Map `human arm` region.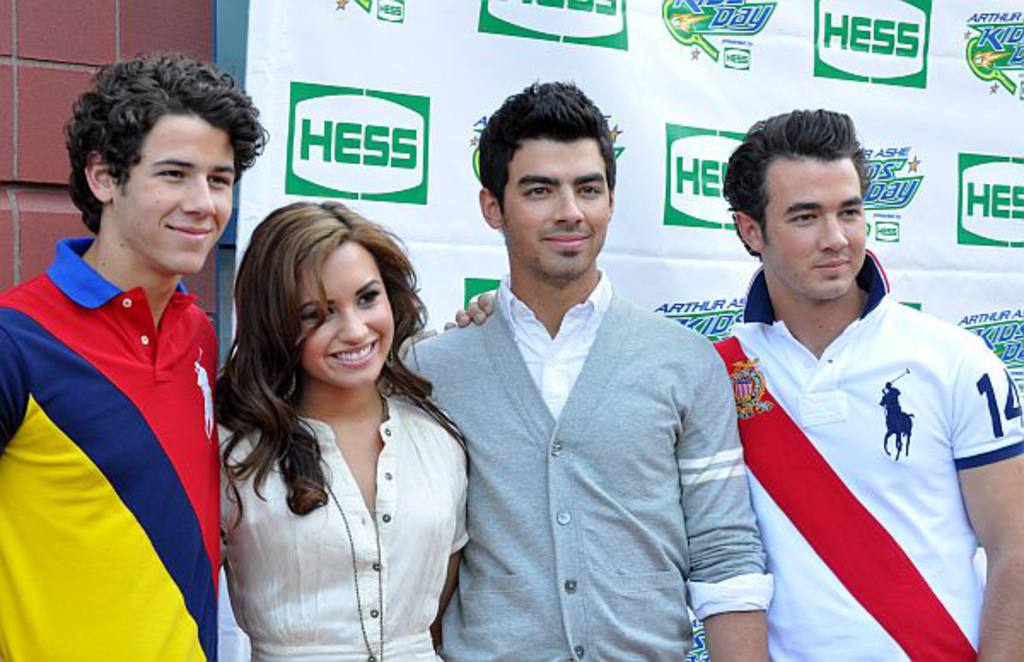
Mapped to (left=0, top=319, right=34, bottom=457).
